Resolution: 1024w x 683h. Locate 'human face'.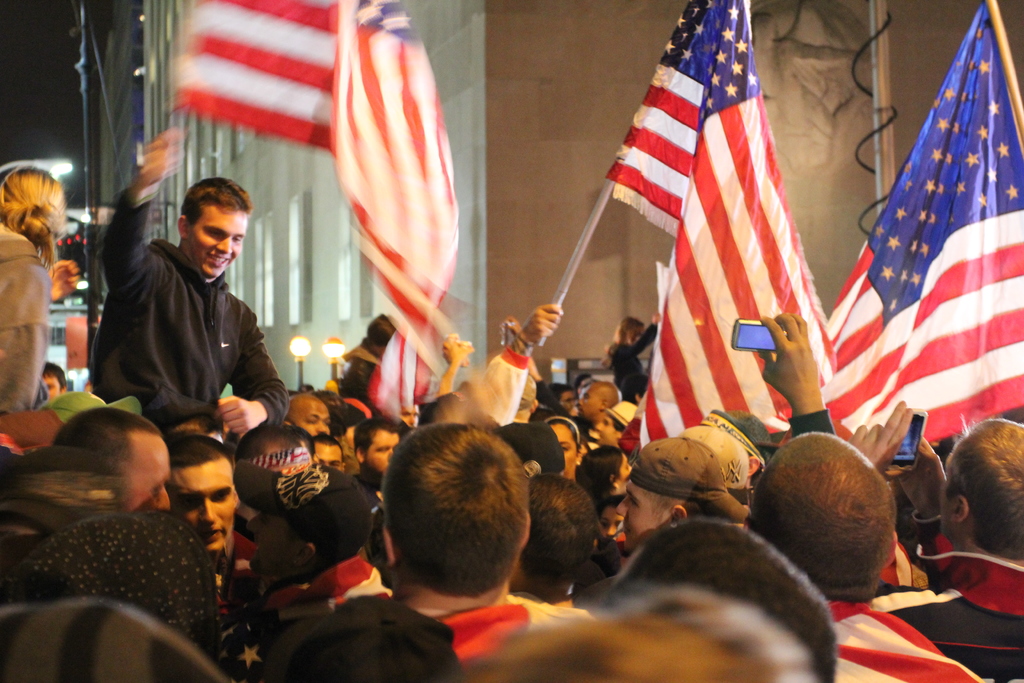
left=561, top=389, right=581, bottom=411.
